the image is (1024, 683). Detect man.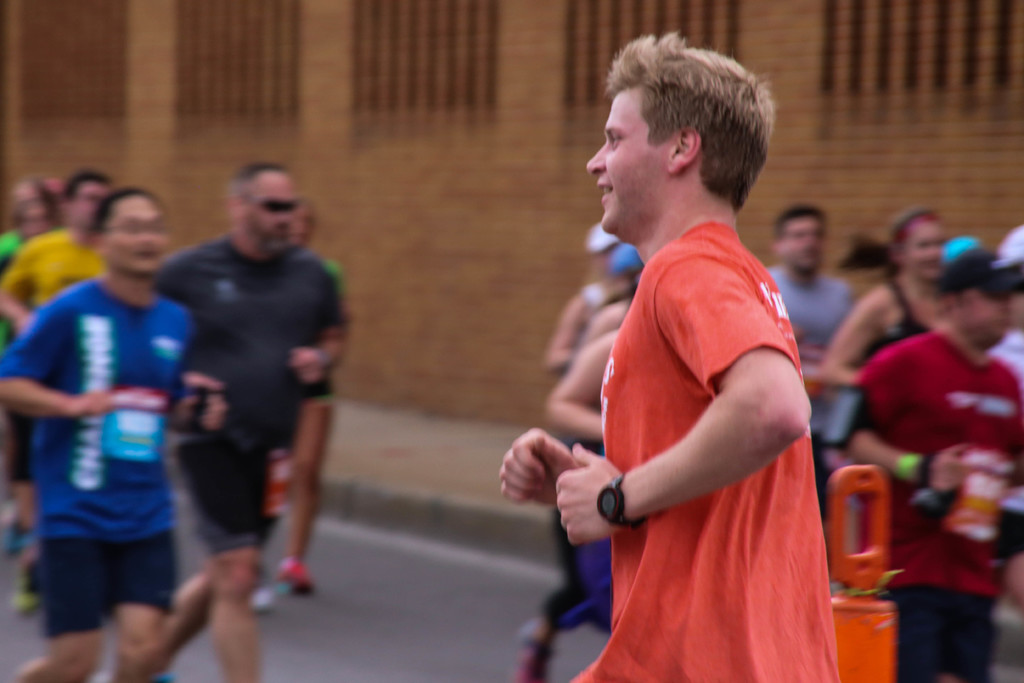
Detection: Rect(850, 223, 1023, 682).
